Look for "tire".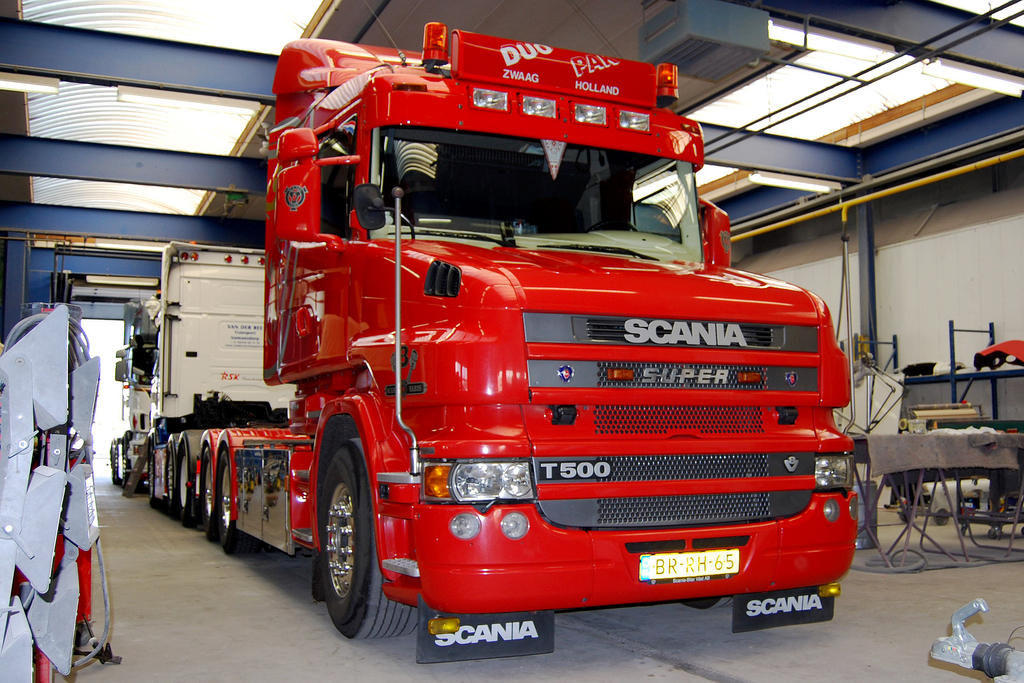
Found: x1=205, y1=452, x2=217, y2=539.
